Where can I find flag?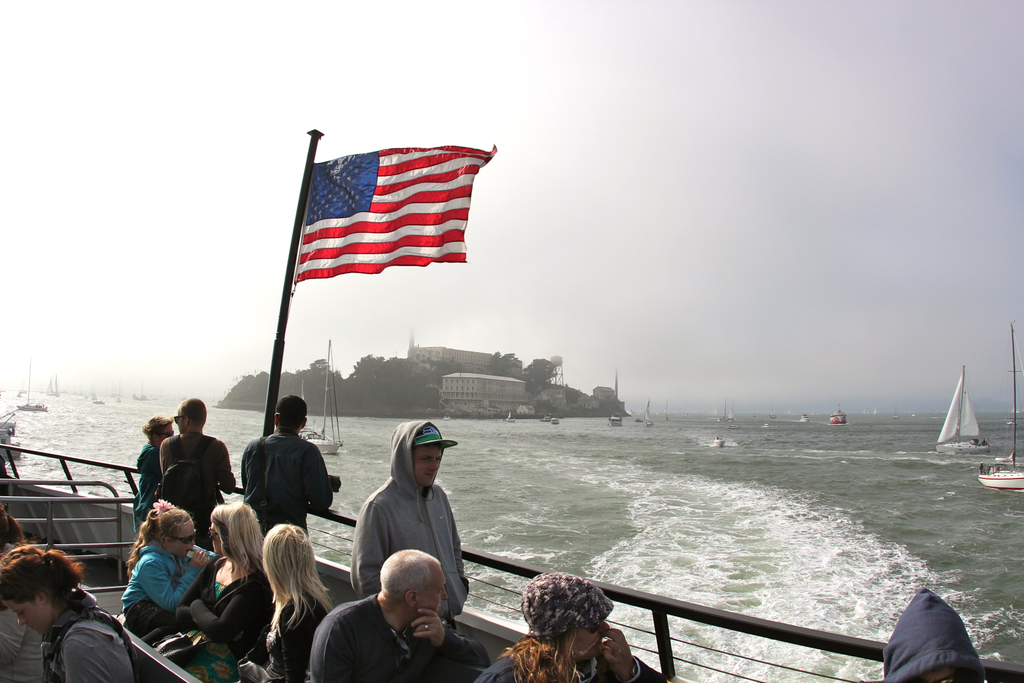
You can find it at bbox=(273, 133, 490, 313).
